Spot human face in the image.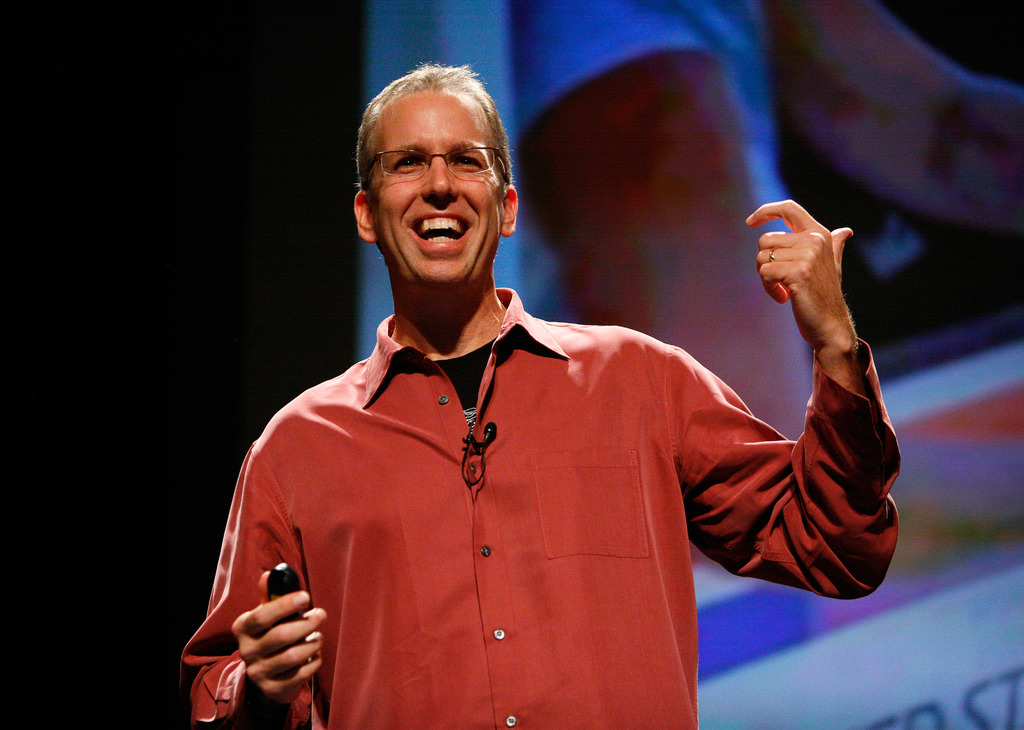
human face found at Rect(374, 92, 508, 283).
